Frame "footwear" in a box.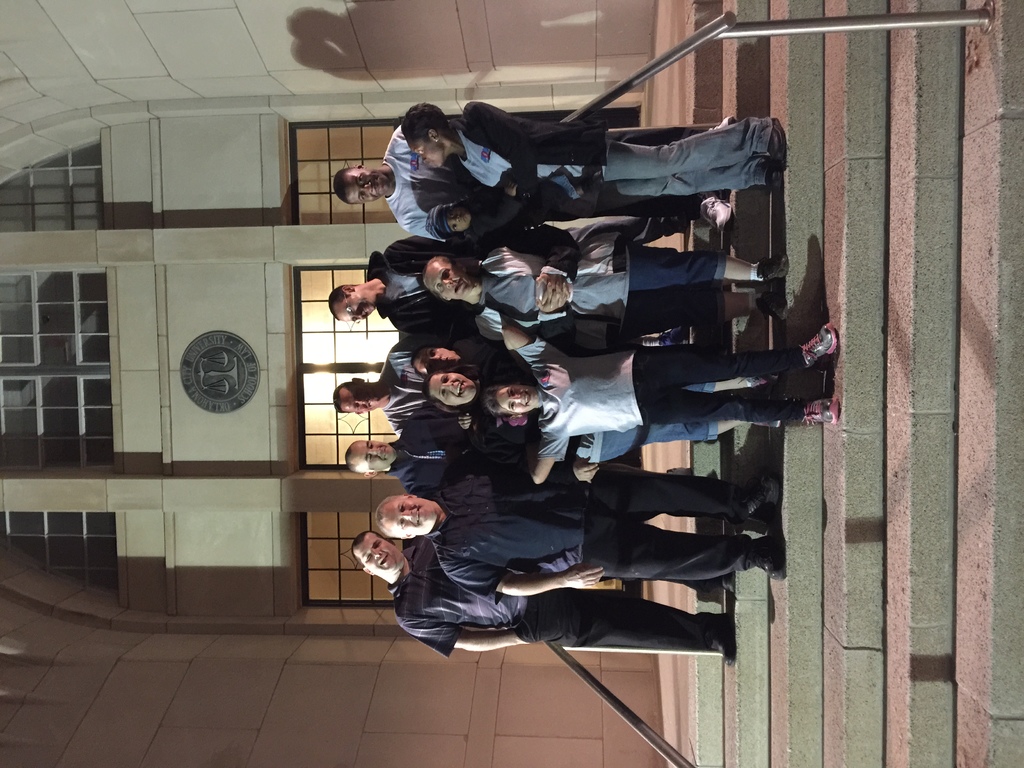
(799,326,840,369).
